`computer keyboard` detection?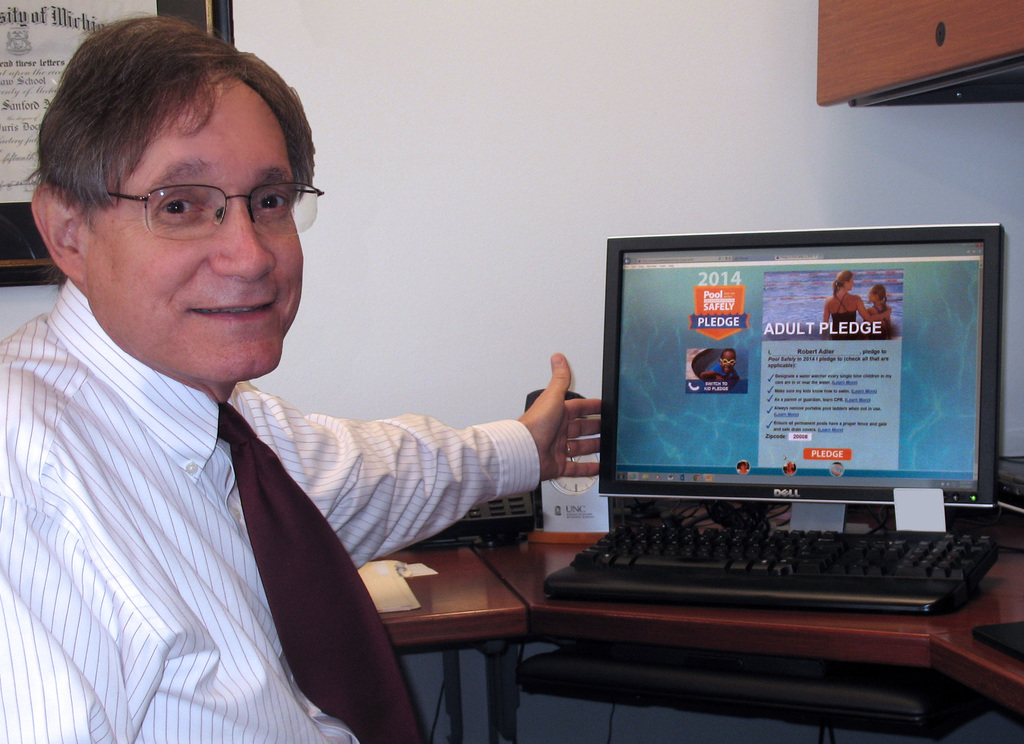
[544, 525, 1004, 613]
